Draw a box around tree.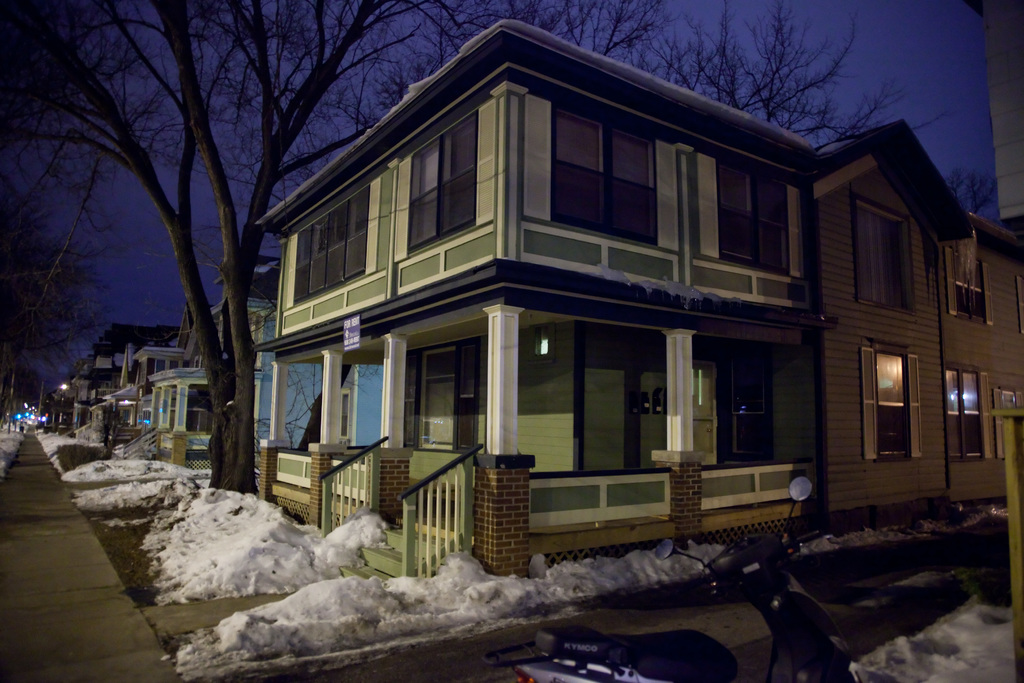
{"left": 950, "top": 167, "right": 998, "bottom": 215}.
